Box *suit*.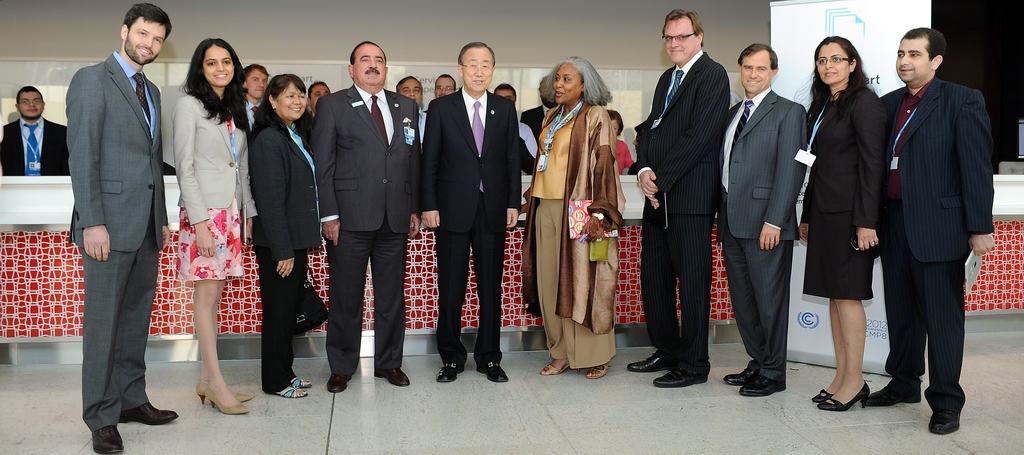
{"left": 0, "top": 116, "right": 67, "bottom": 173}.
